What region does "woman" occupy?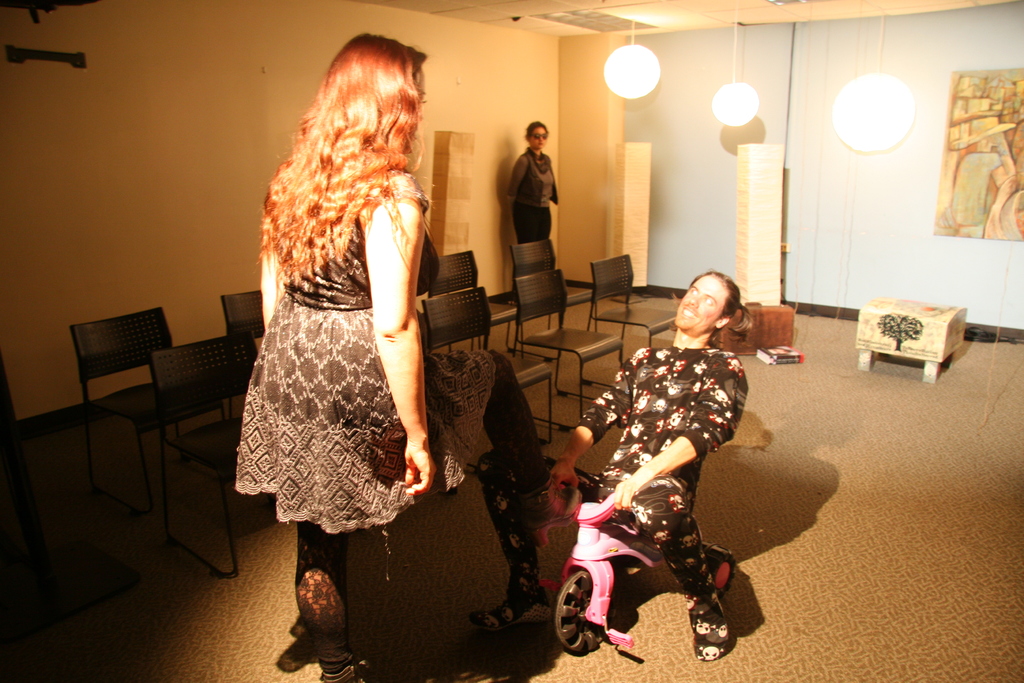
<box>506,115,560,247</box>.
